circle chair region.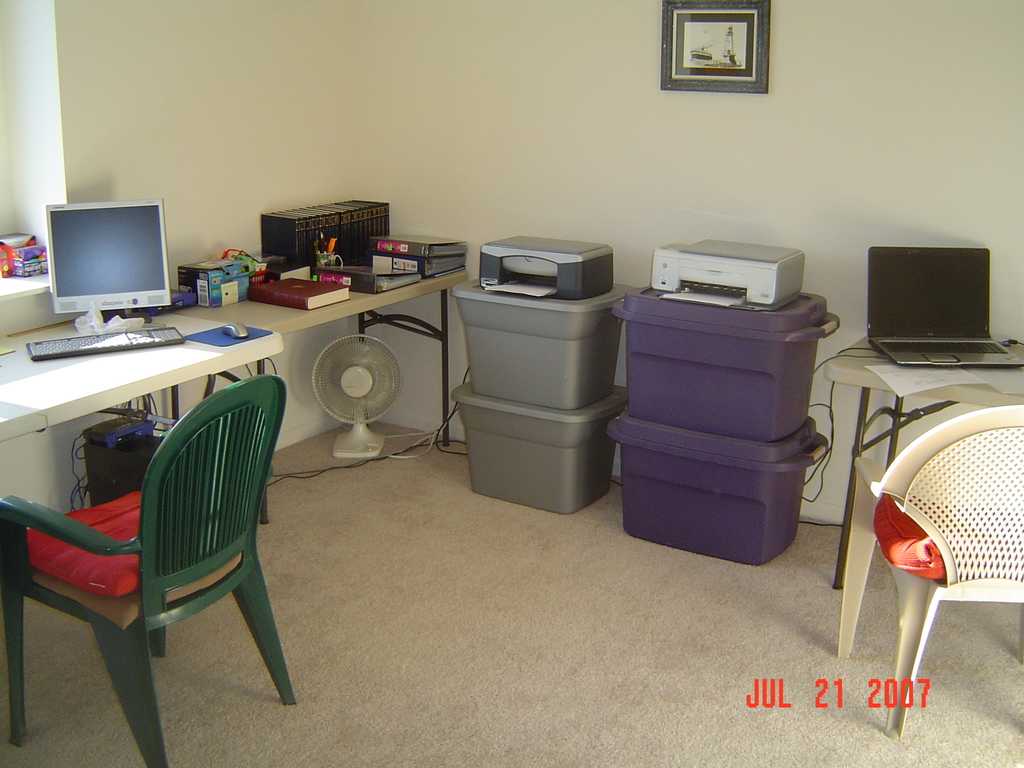
Region: <region>36, 330, 297, 739</region>.
